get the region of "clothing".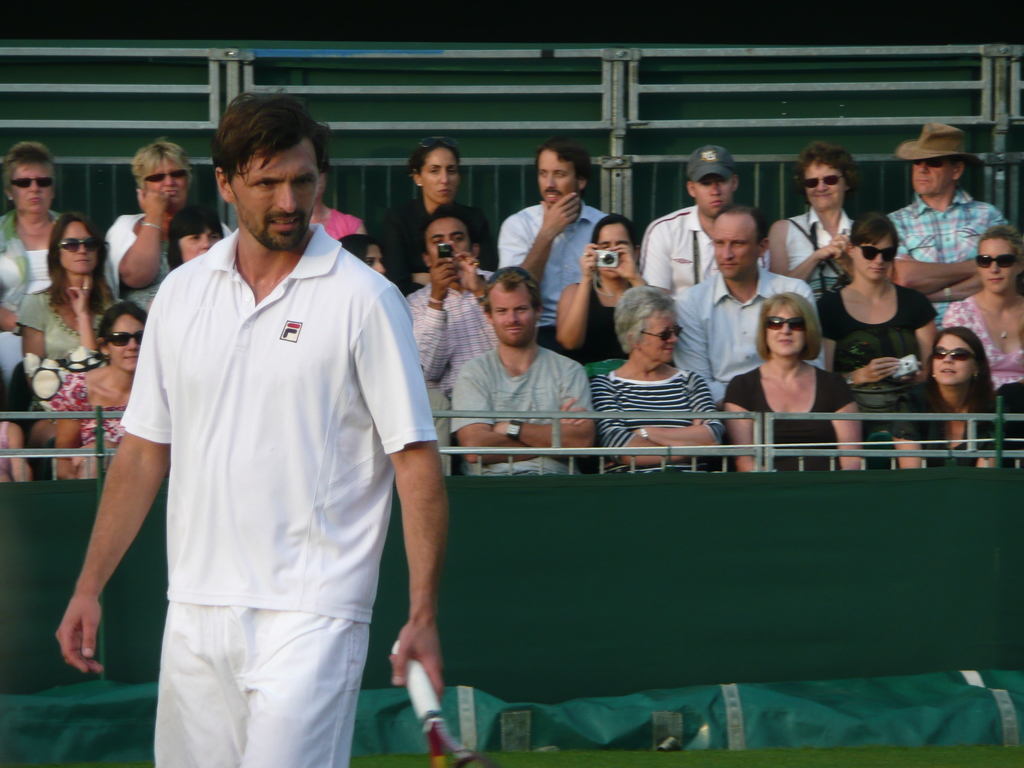
box=[104, 182, 419, 736].
